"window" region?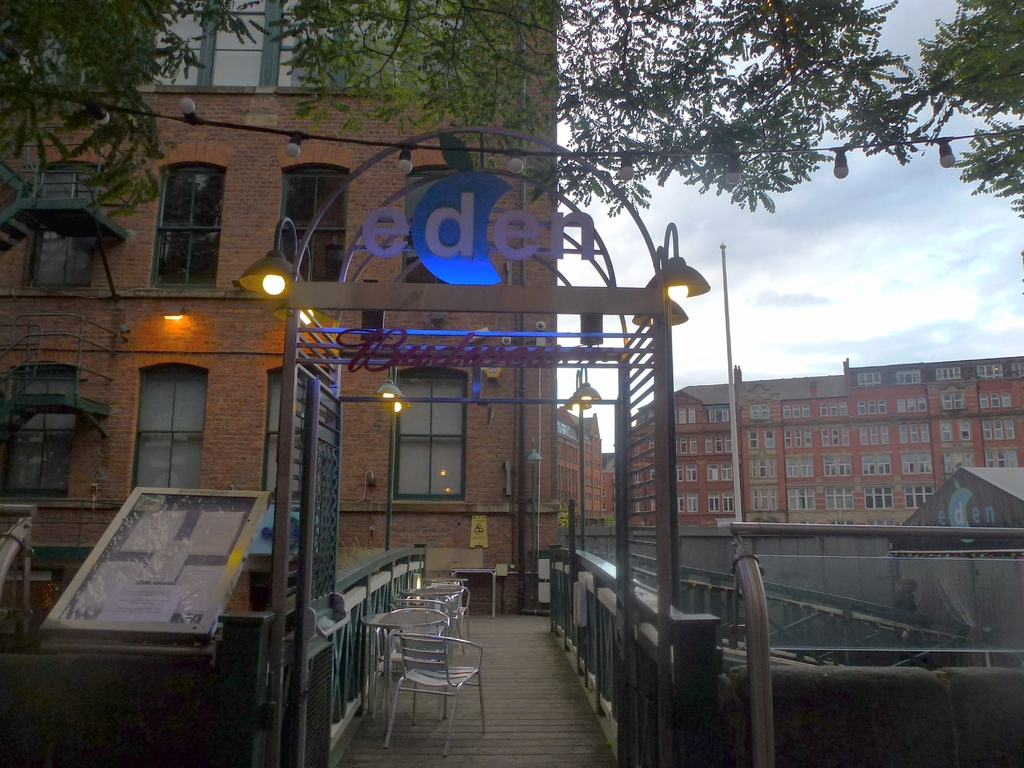
(left=283, top=157, right=349, bottom=283)
